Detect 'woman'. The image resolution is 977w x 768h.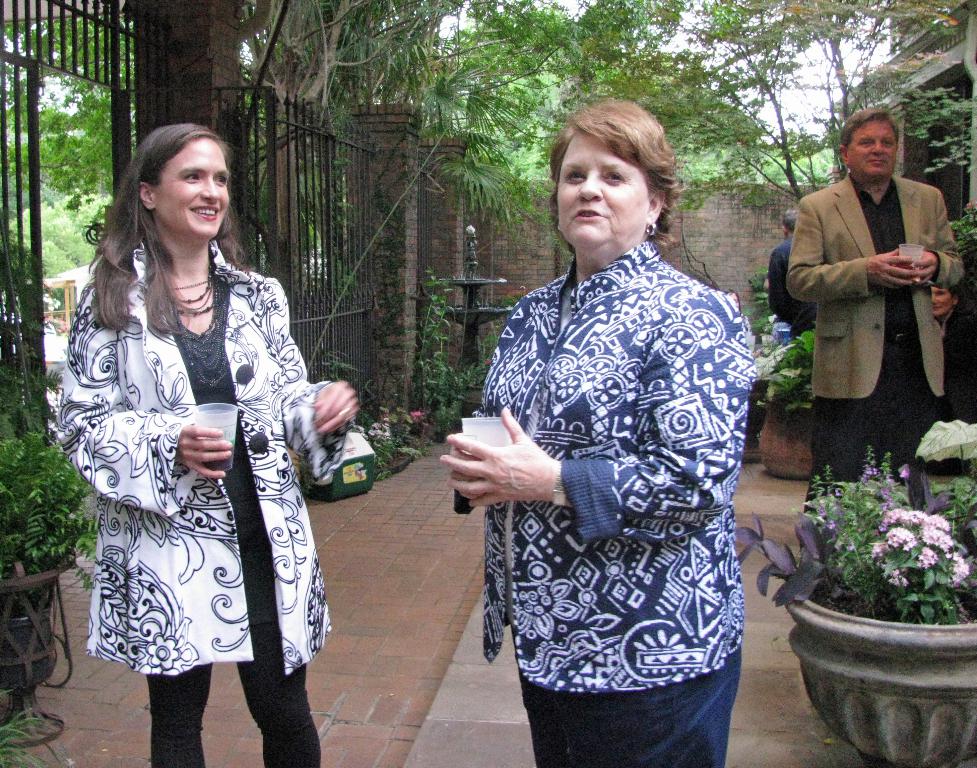
[x1=54, y1=110, x2=335, y2=759].
